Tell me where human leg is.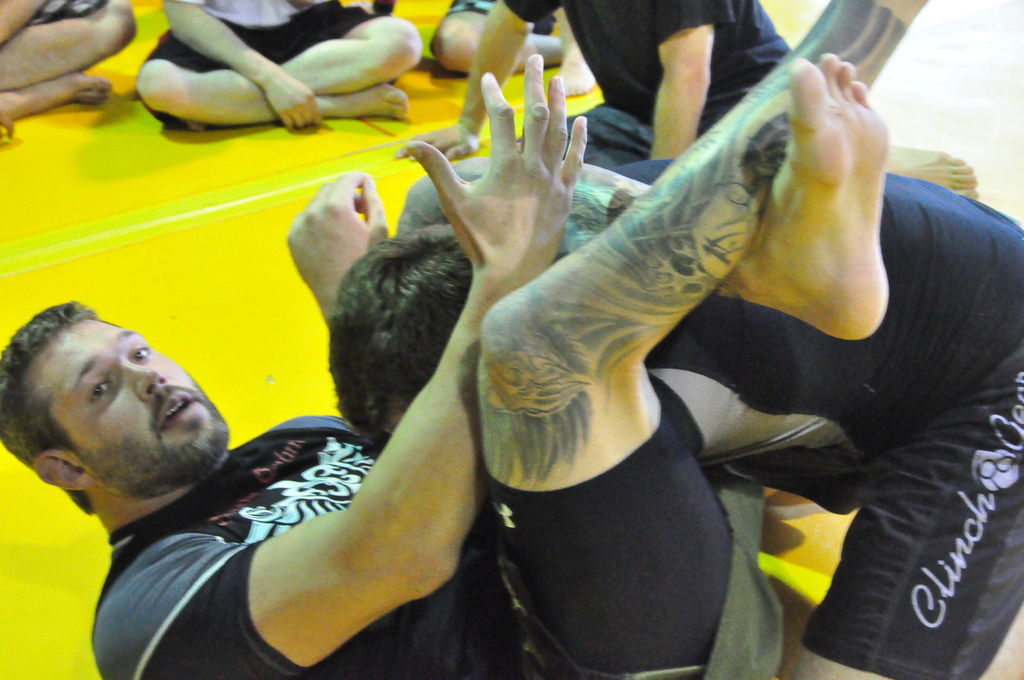
human leg is at region(0, 3, 139, 90).
